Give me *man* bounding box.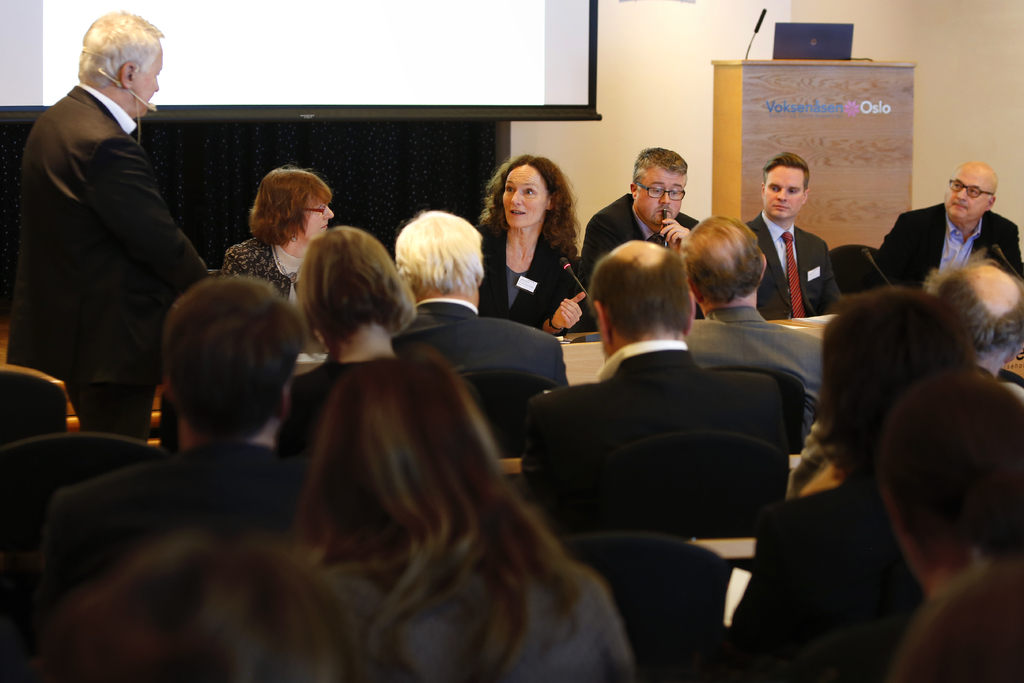
(x1=12, y1=280, x2=317, y2=630).
